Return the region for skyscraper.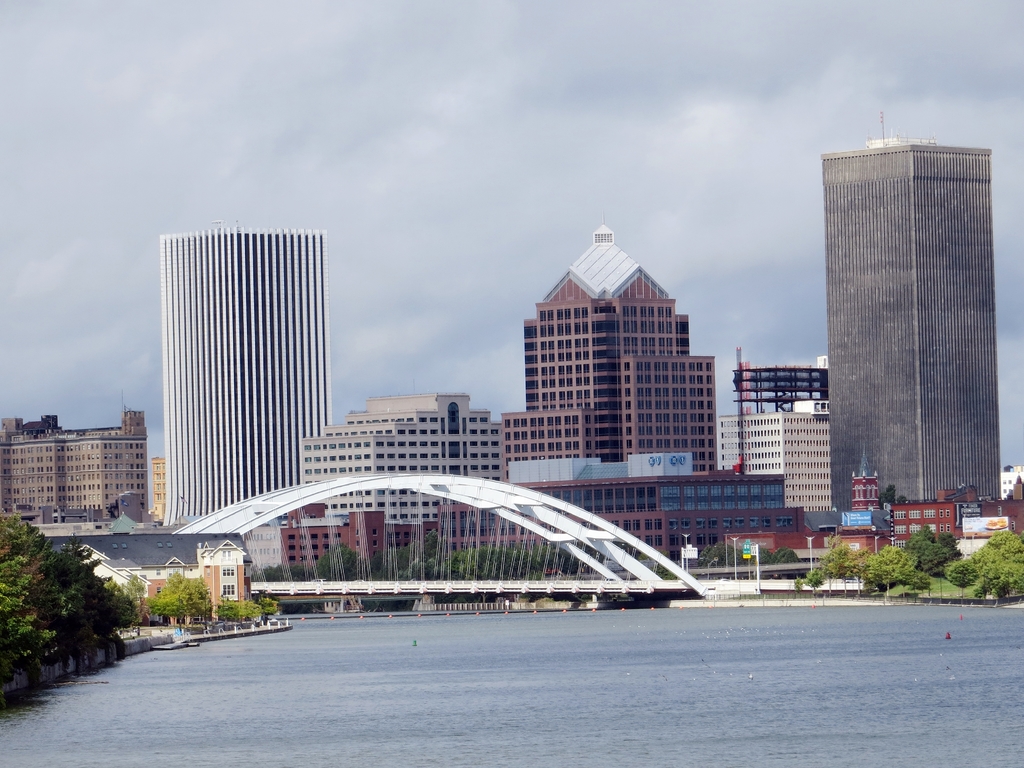
[left=799, top=127, right=1012, bottom=540].
